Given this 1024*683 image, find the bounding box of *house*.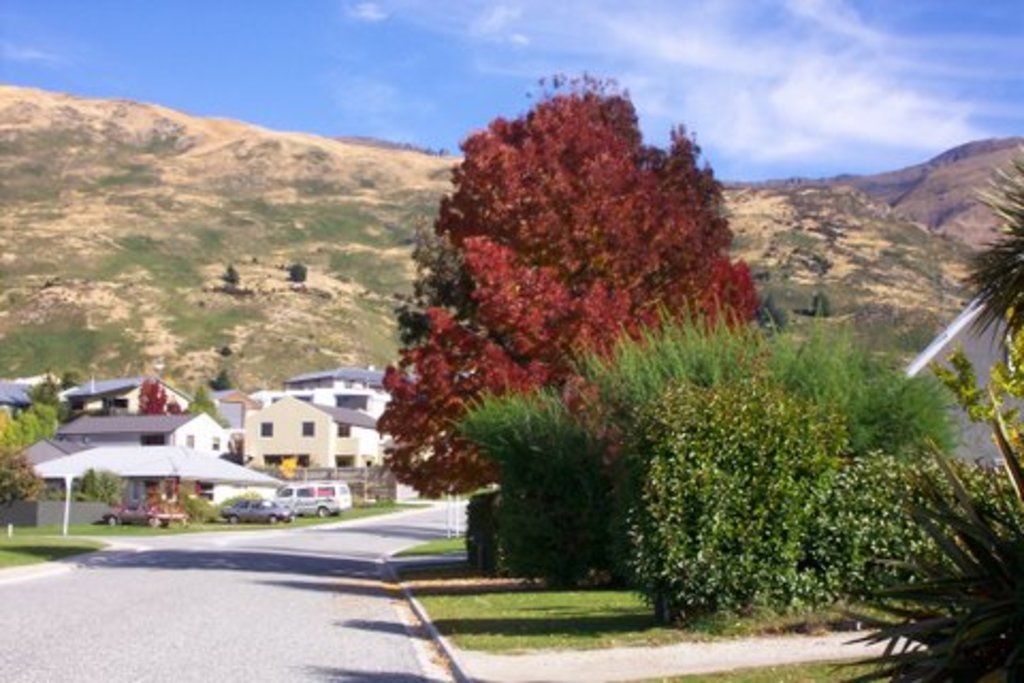
Rect(0, 374, 47, 442).
